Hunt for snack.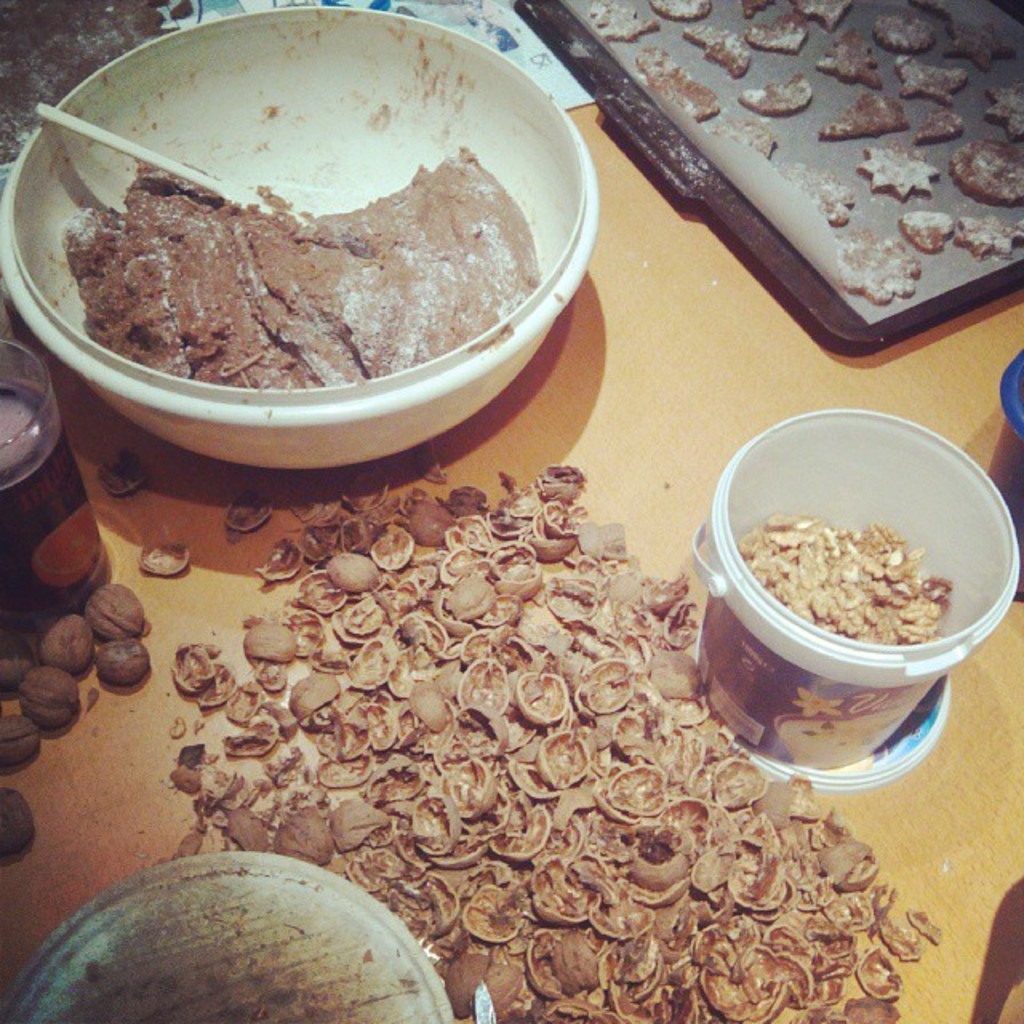
Hunted down at l=741, t=512, r=954, b=643.
